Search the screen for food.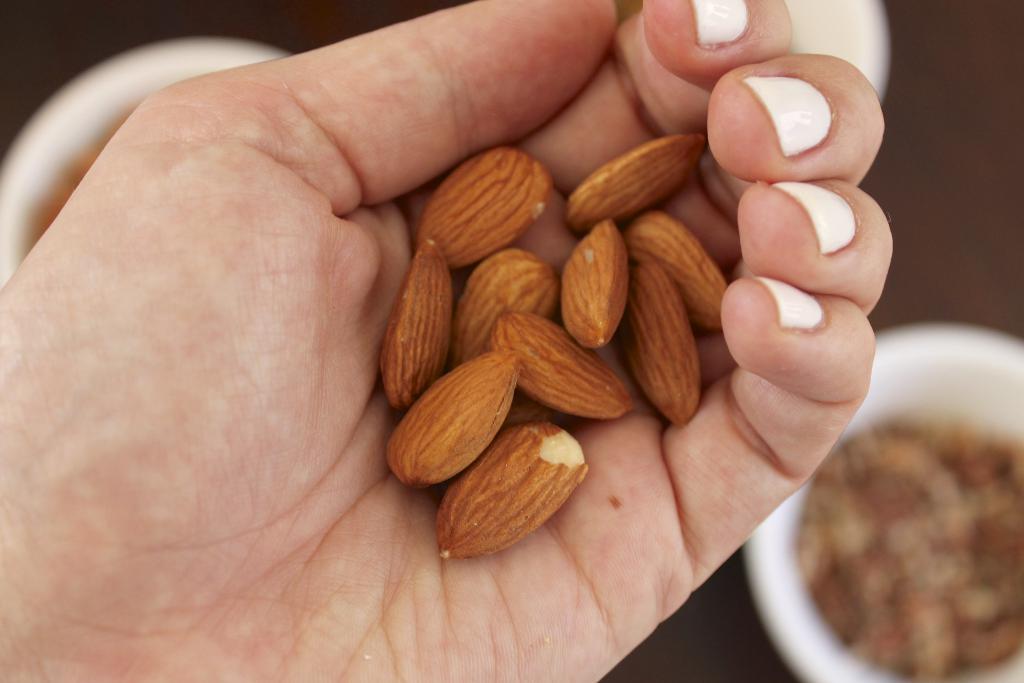
Found at (379, 128, 730, 564).
